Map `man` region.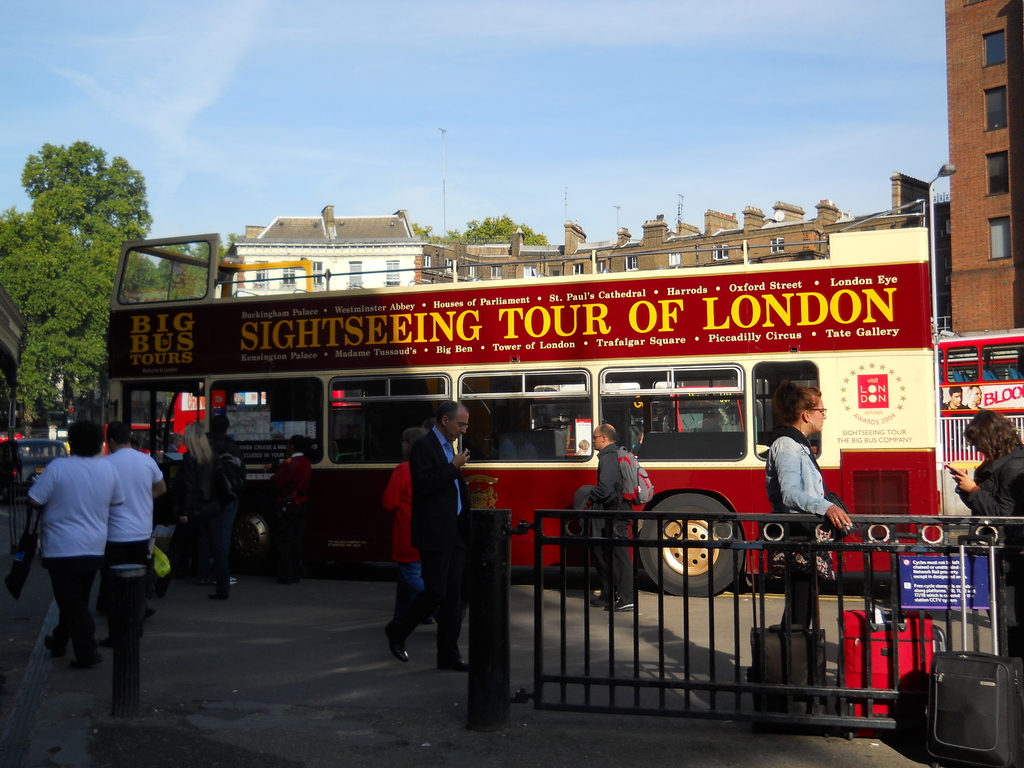
Mapped to (966, 384, 987, 407).
